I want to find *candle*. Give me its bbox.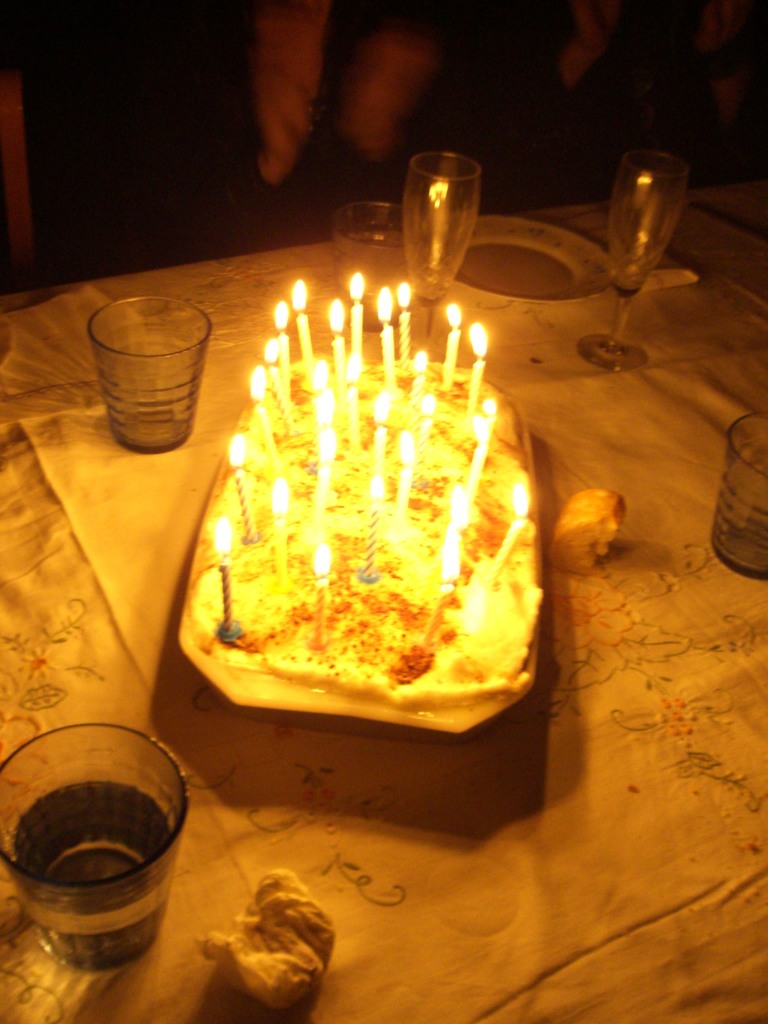
<box>208,510,238,636</box>.
